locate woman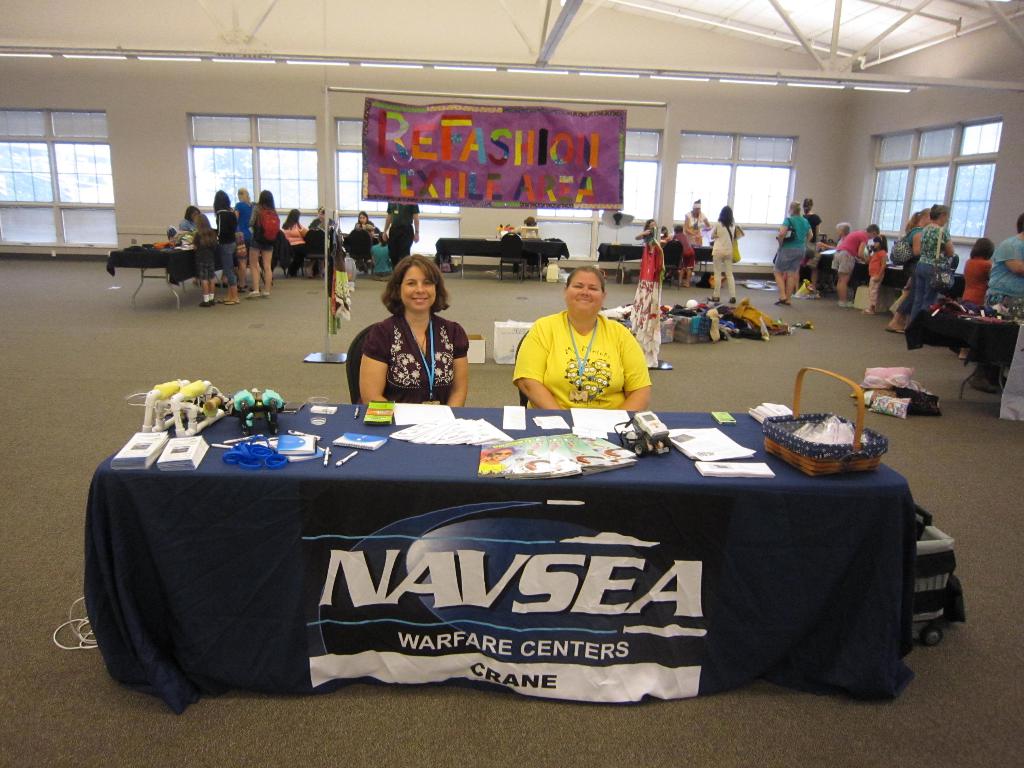
[x1=250, y1=188, x2=286, y2=300]
